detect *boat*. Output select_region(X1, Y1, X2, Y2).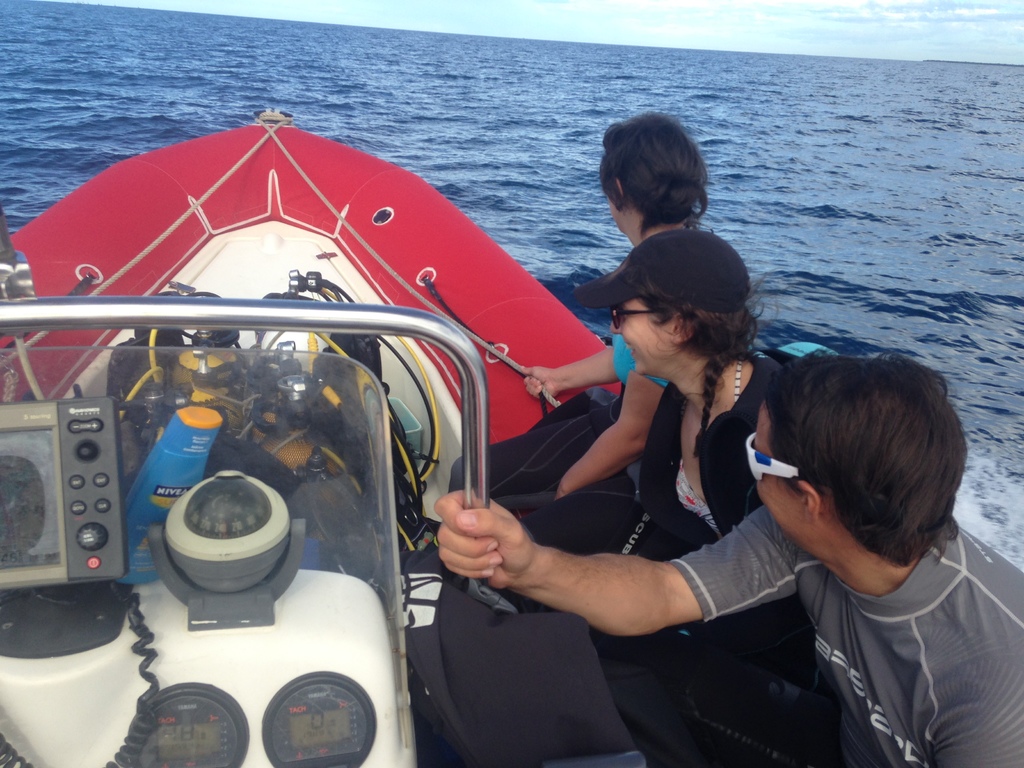
select_region(22, 122, 719, 744).
